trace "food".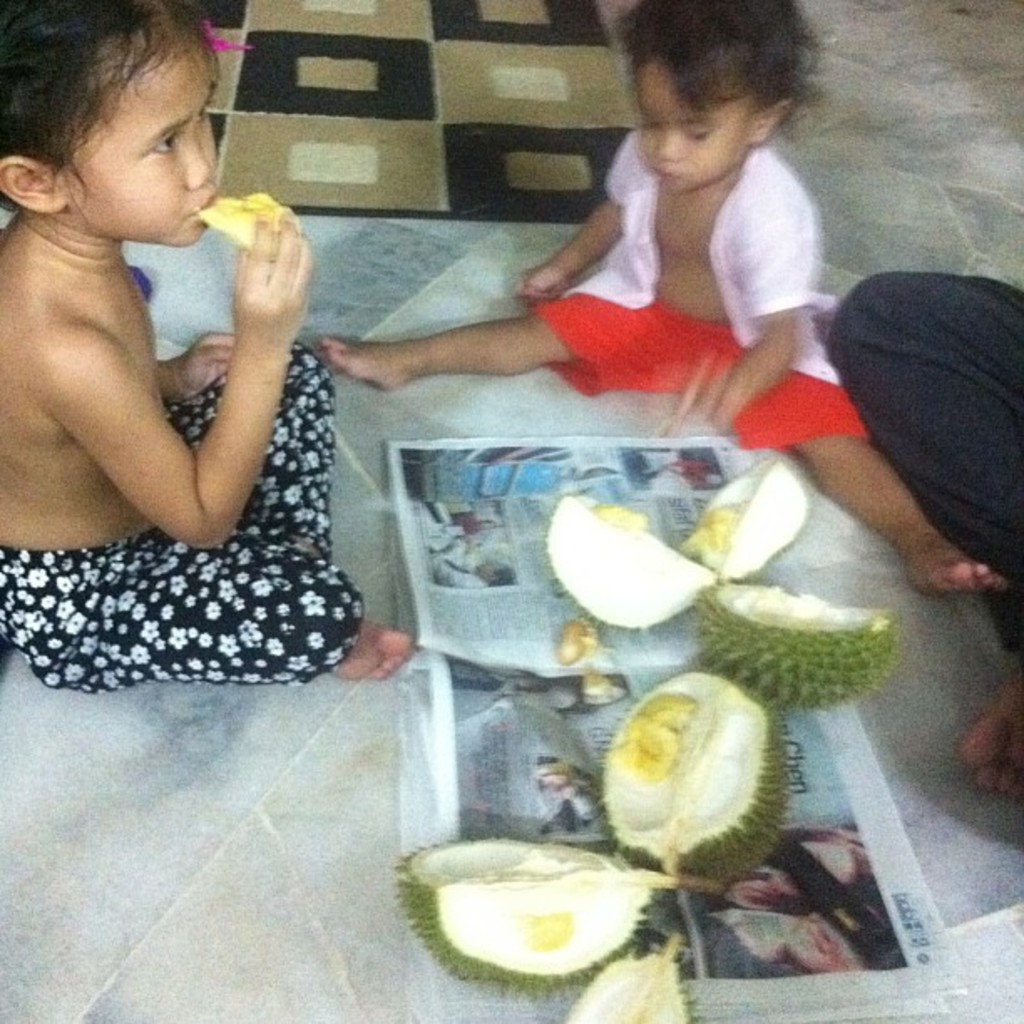
Traced to (594,661,783,970).
